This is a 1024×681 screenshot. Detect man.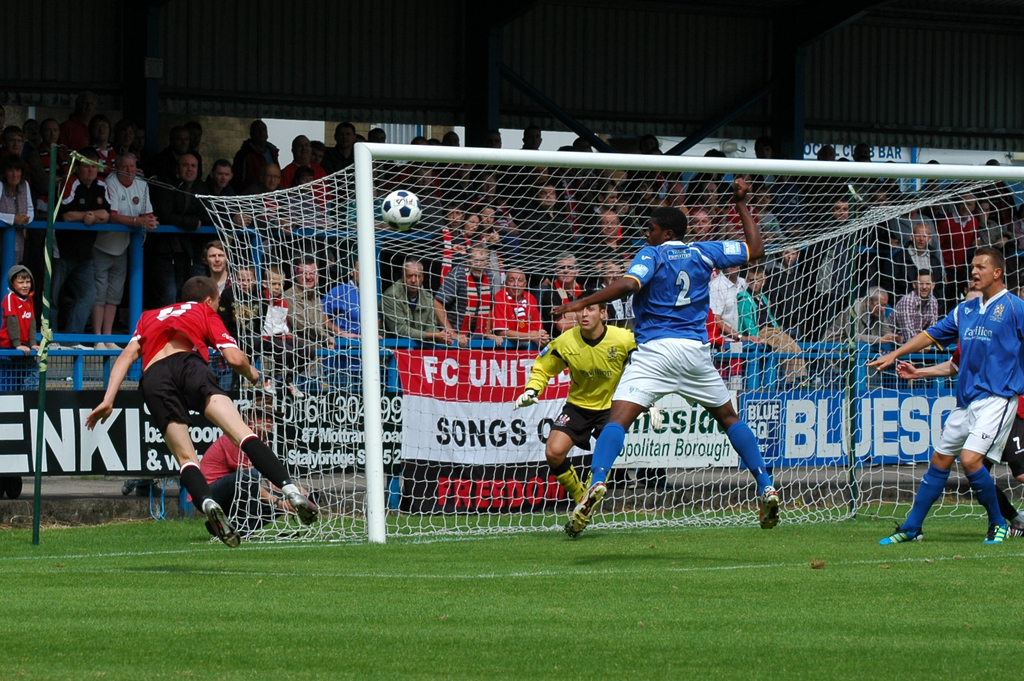
bbox=[150, 156, 205, 315].
